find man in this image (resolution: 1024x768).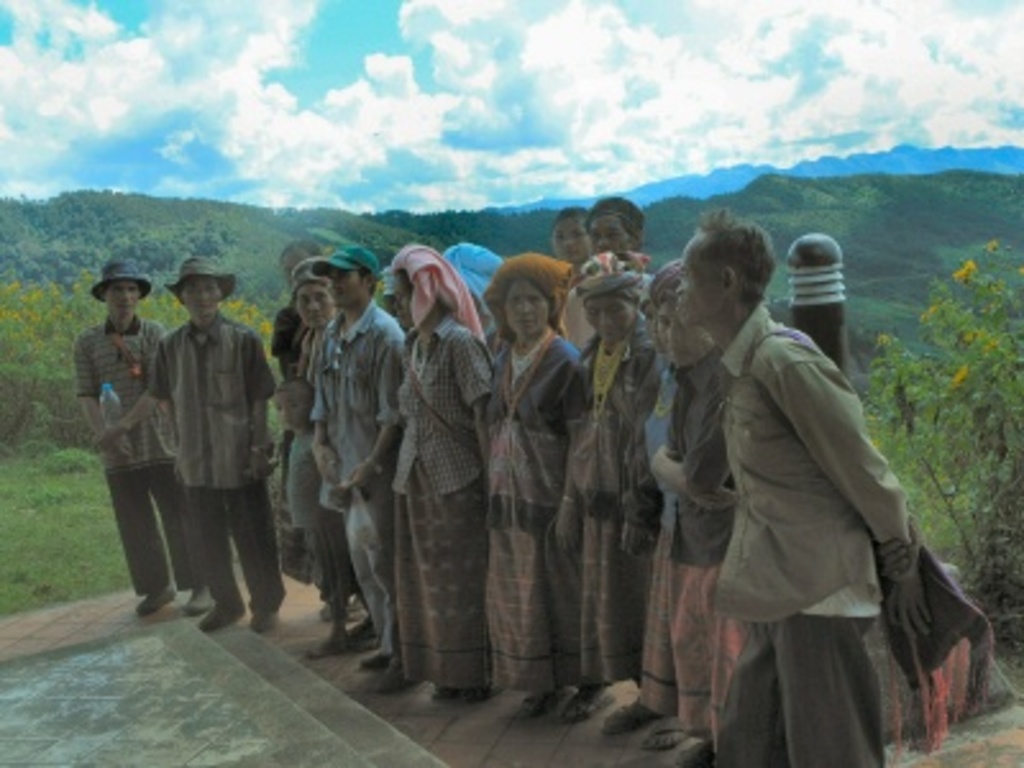
box(566, 195, 663, 353).
